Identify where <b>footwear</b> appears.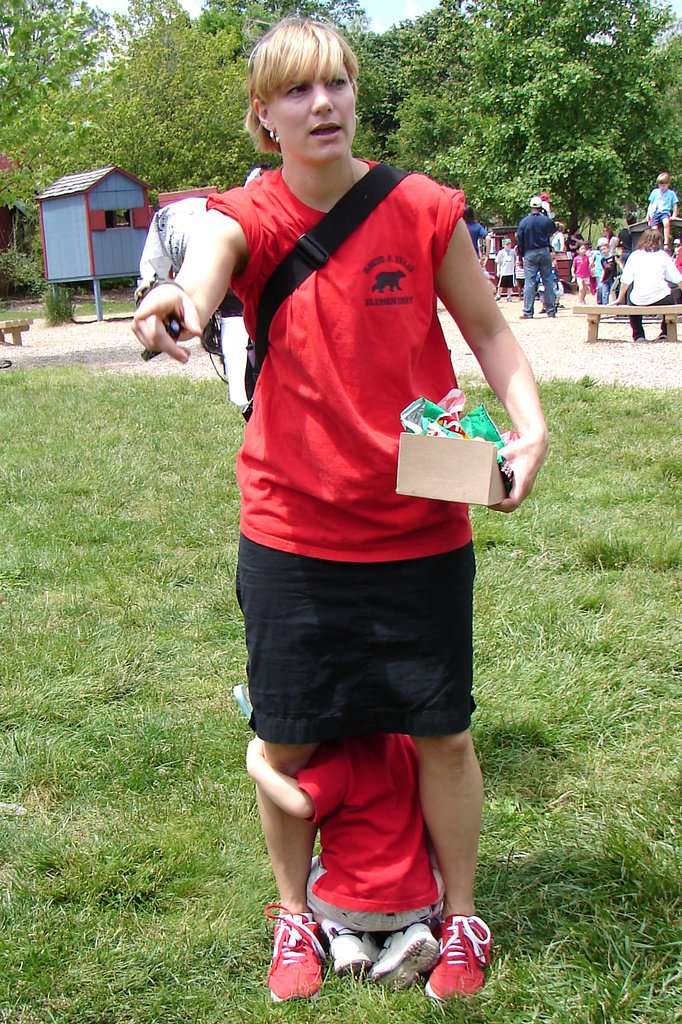
Appears at bbox(543, 312, 554, 316).
